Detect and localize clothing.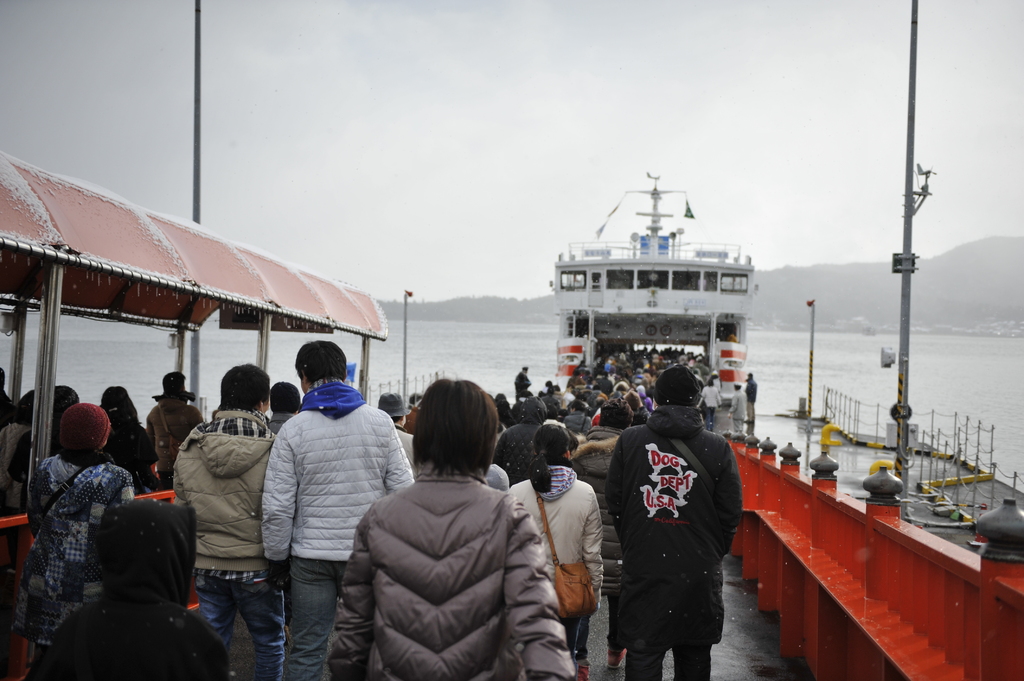
Localized at (239,375,424,680).
